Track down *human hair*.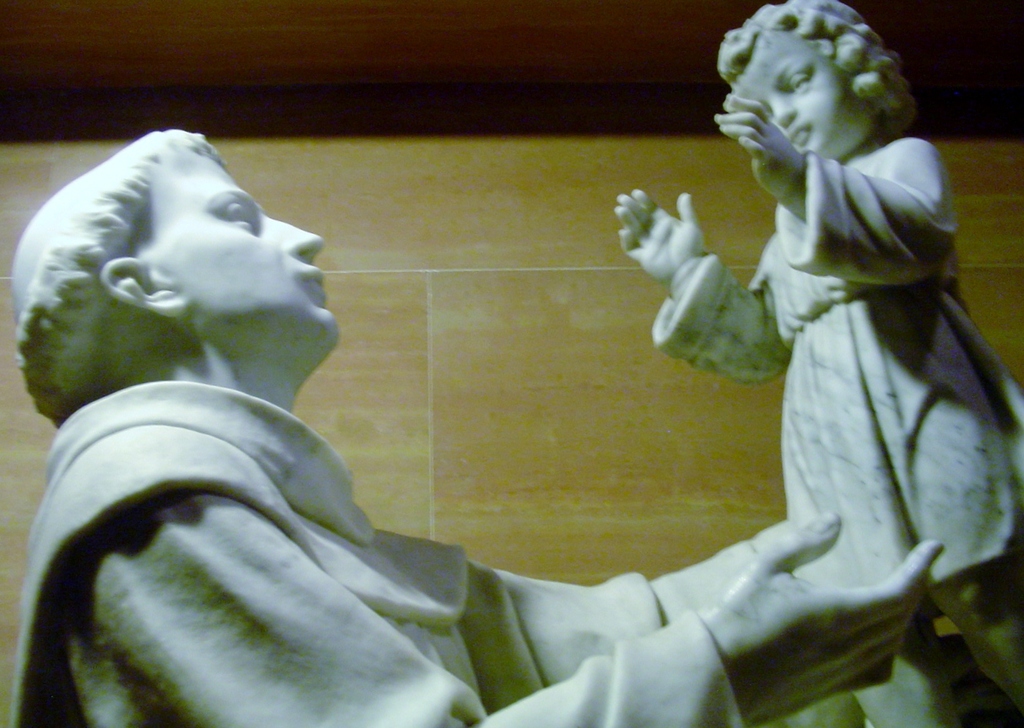
Tracked to 8,130,219,422.
